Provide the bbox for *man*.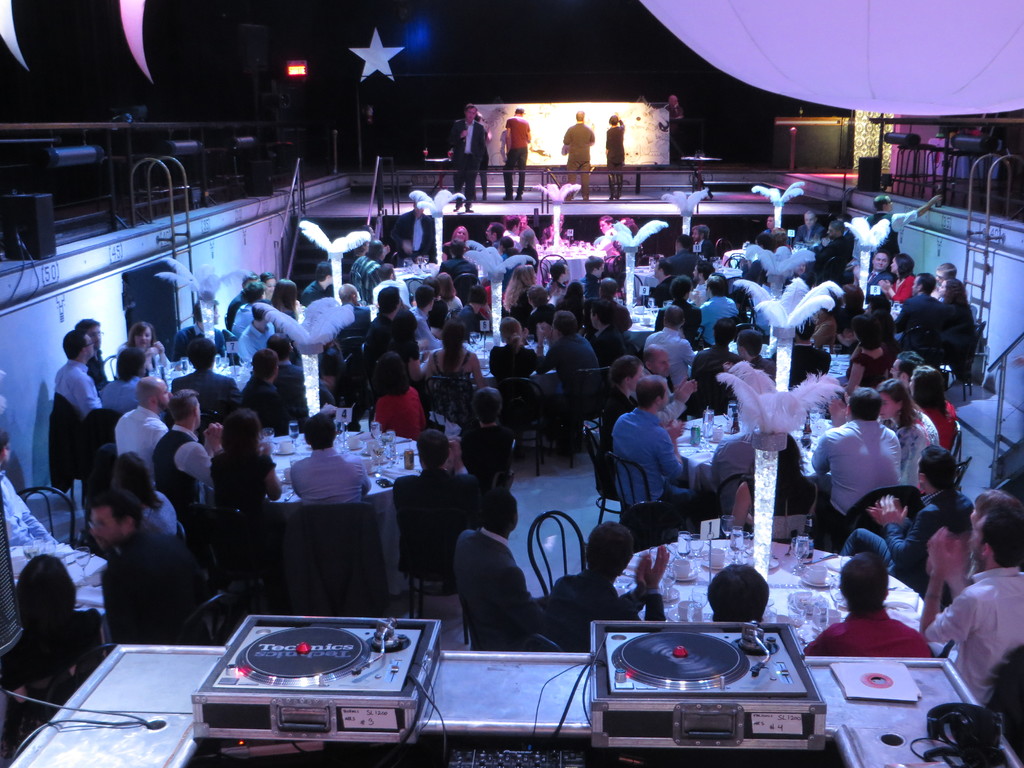
(809, 385, 909, 548).
